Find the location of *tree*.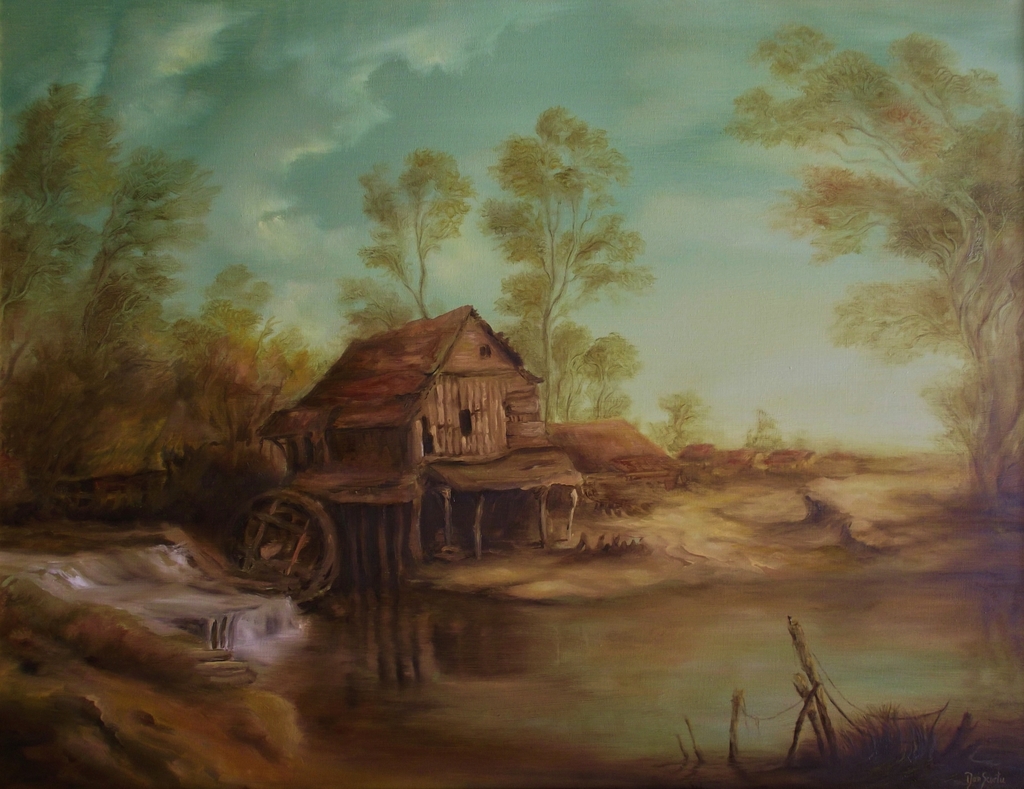
Location: {"left": 653, "top": 380, "right": 712, "bottom": 464}.
